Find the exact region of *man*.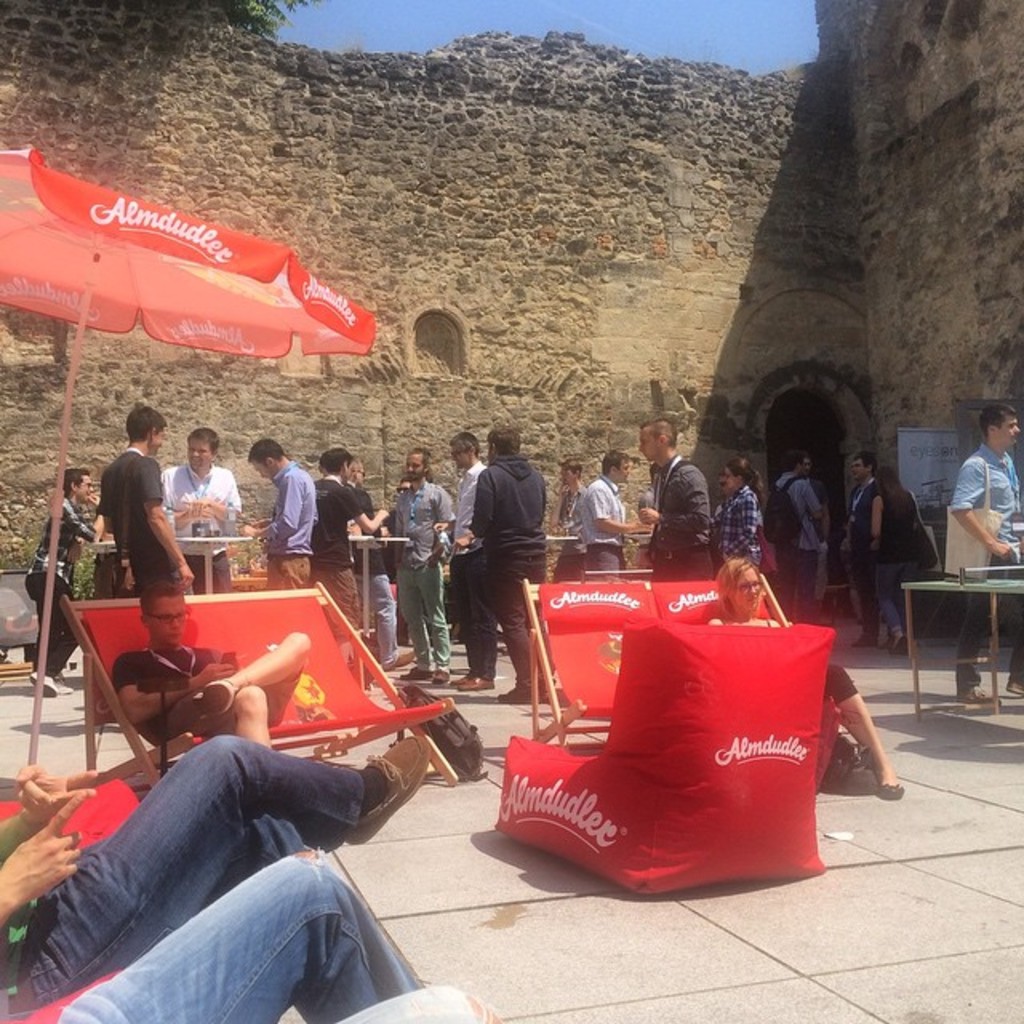
Exact region: 555 458 584 581.
